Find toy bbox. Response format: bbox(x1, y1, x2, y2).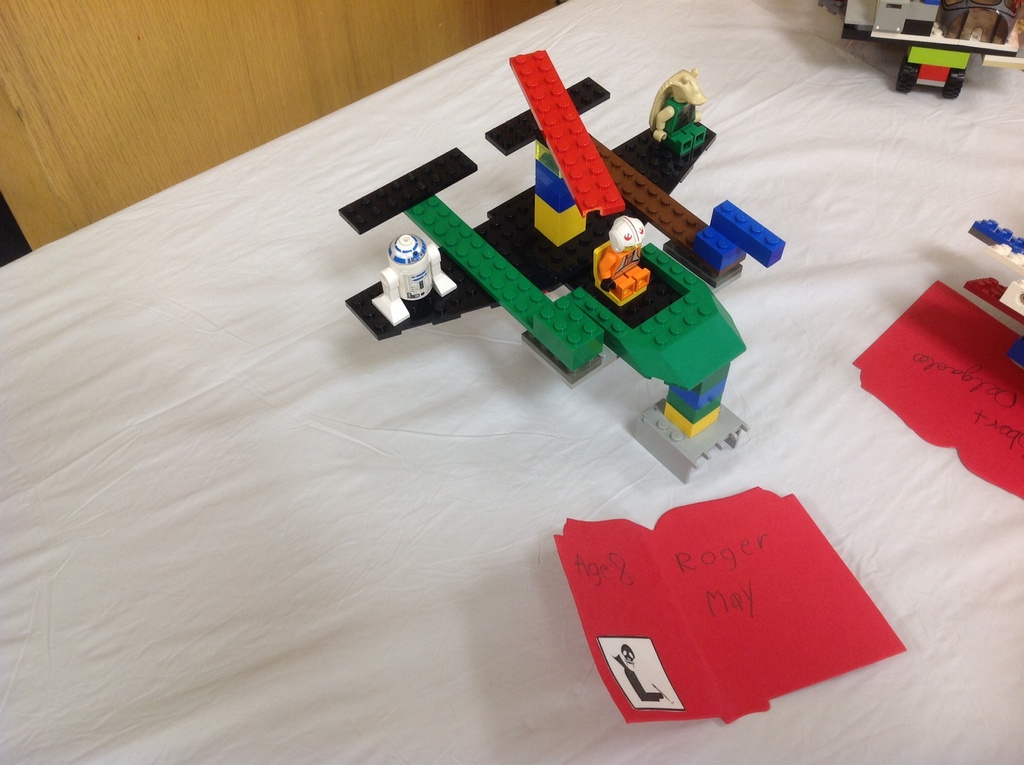
bbox(966, 214, 1023, 364).
